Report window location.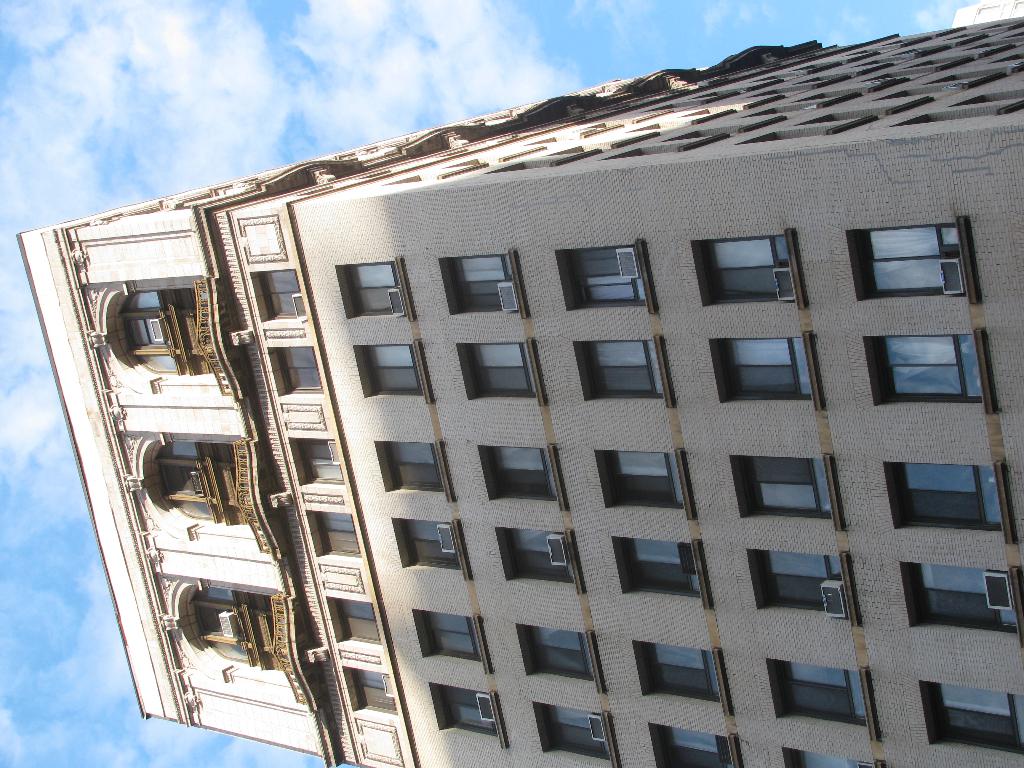
Report: 614 538 716 613.
